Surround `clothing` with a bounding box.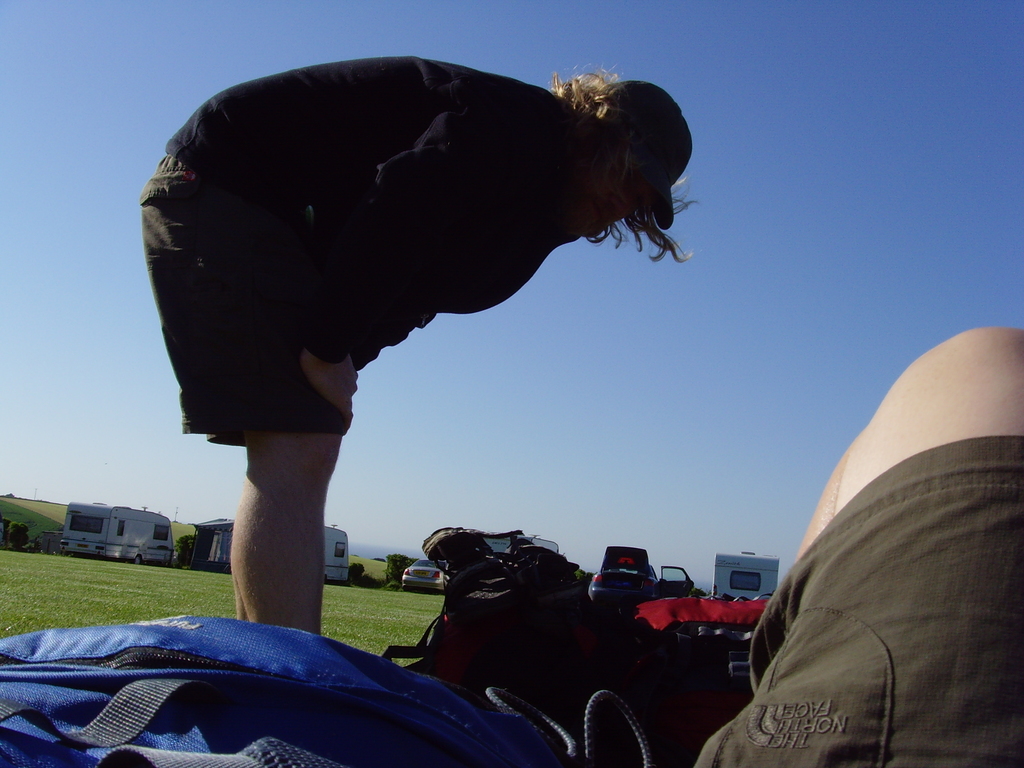
Rect(672, 431, 1019, 767).
